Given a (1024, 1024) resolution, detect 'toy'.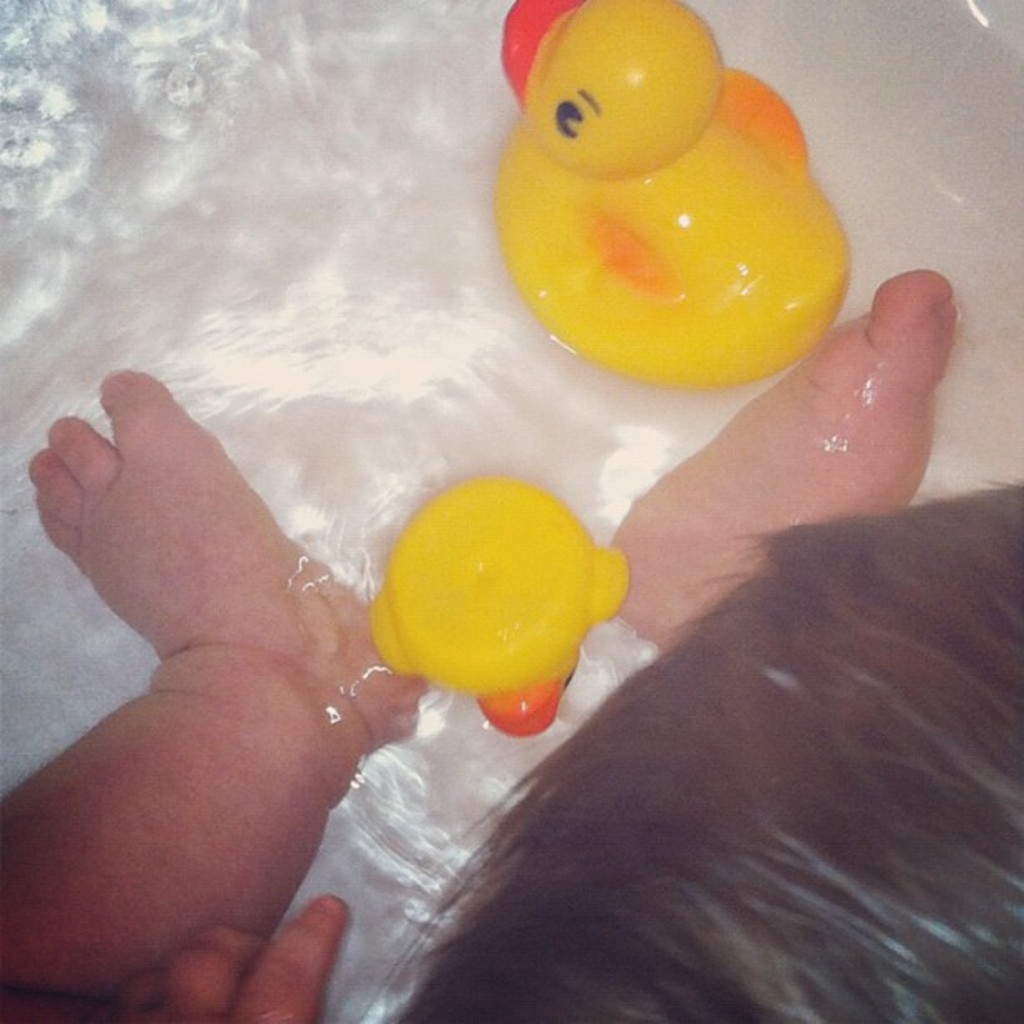
l=370, t=474, r=634, b=736.
